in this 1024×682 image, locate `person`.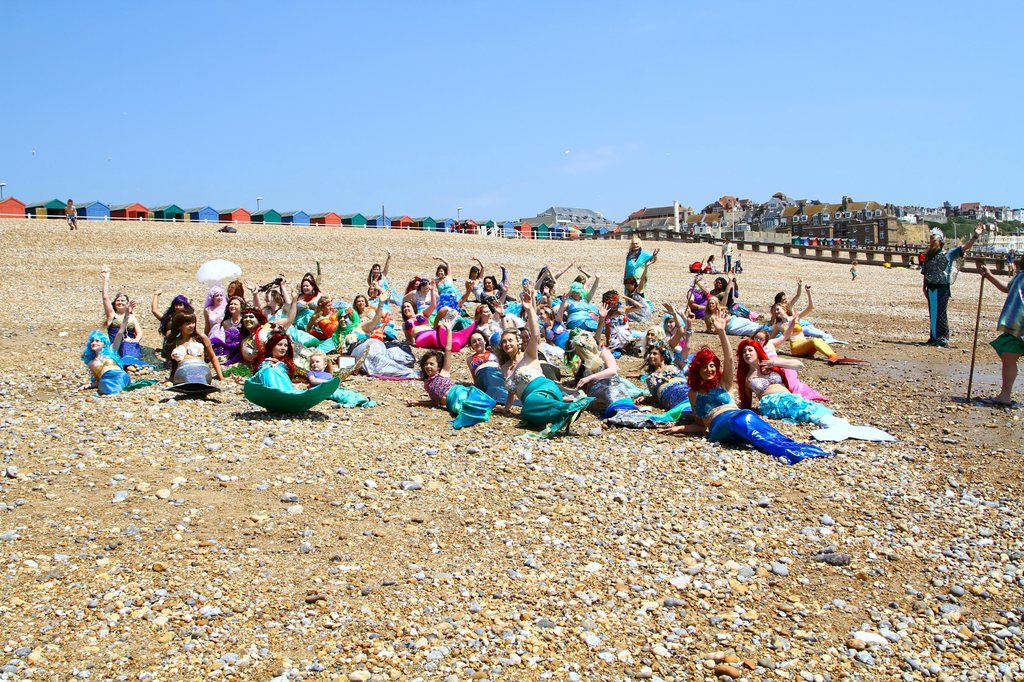
Bounding box: box(907, 255, 916, 270).
